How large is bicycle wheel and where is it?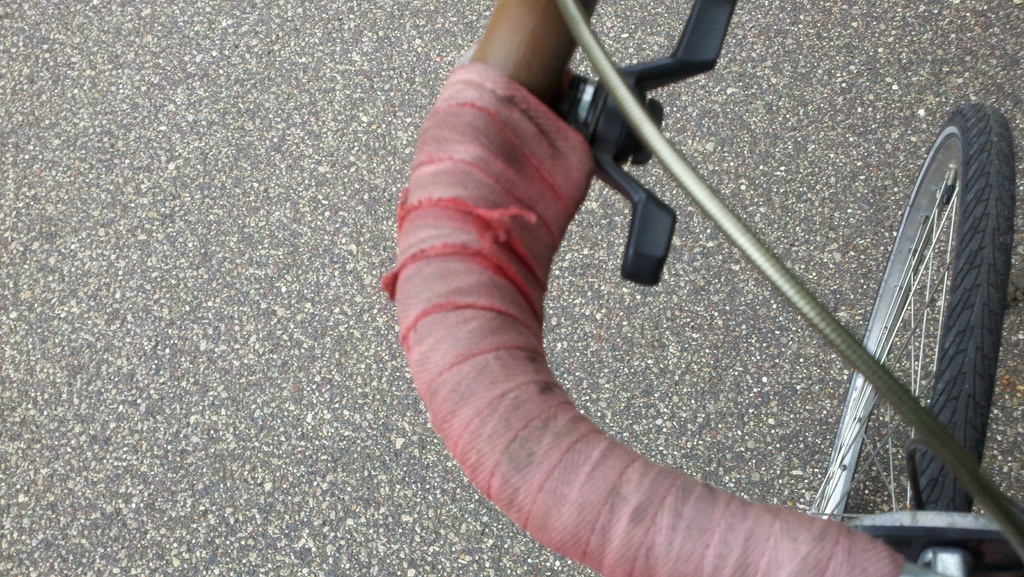
Bounding box: 858 86 1013 497.
